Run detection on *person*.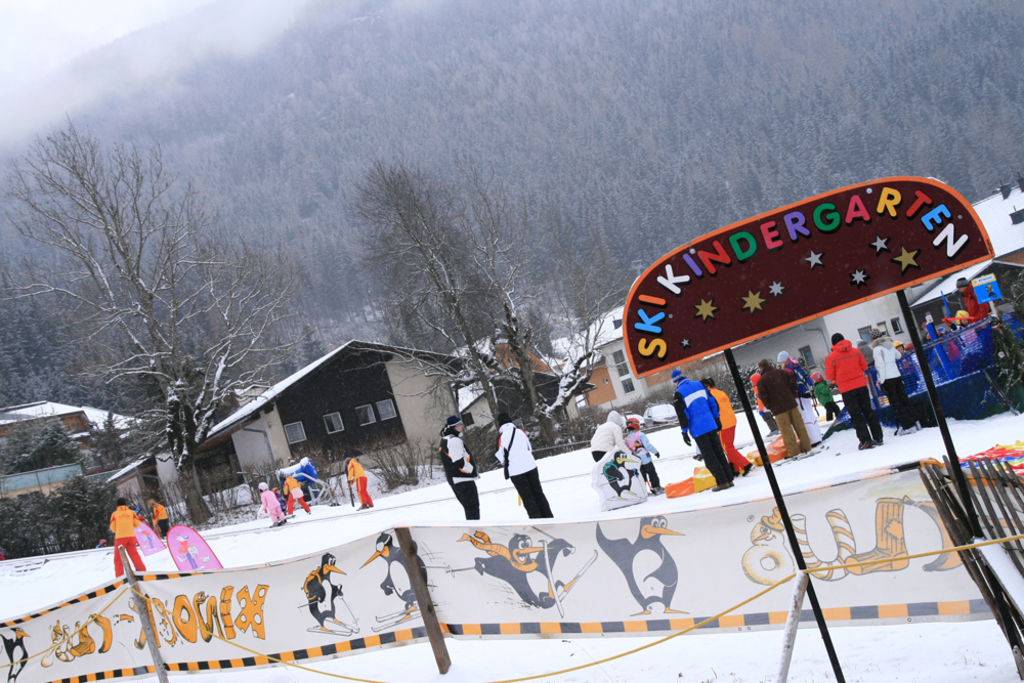
Result: 756/351/802/458.
